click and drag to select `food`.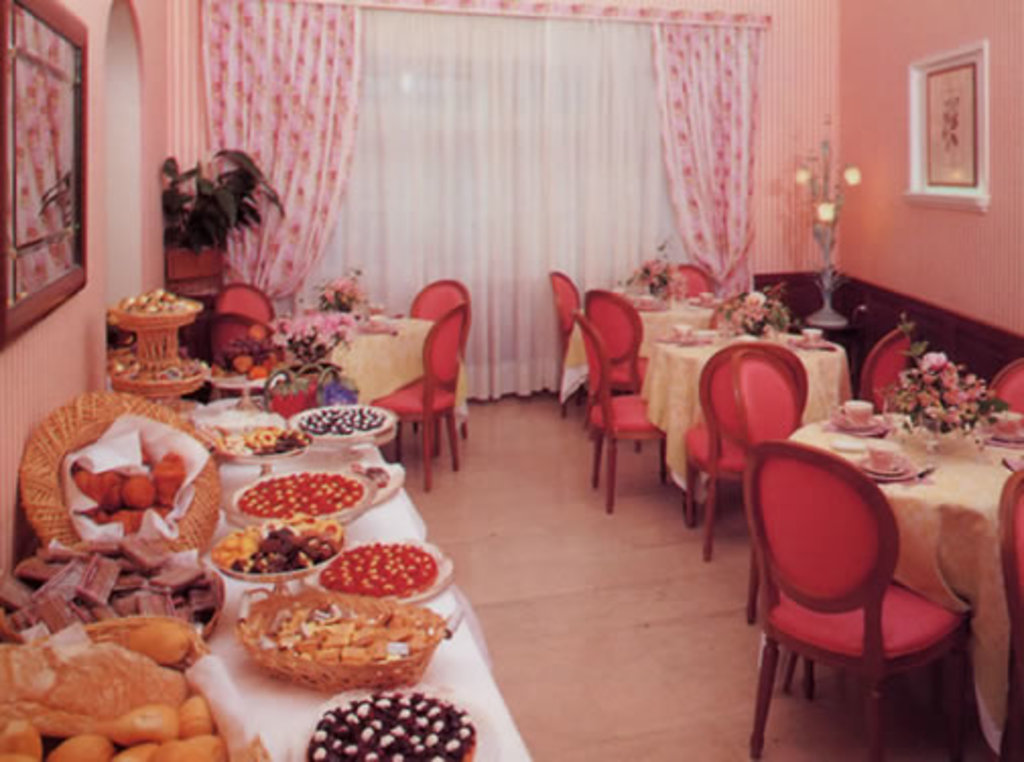
Selection: (left=45, top=727, right=110, bottom=760).
